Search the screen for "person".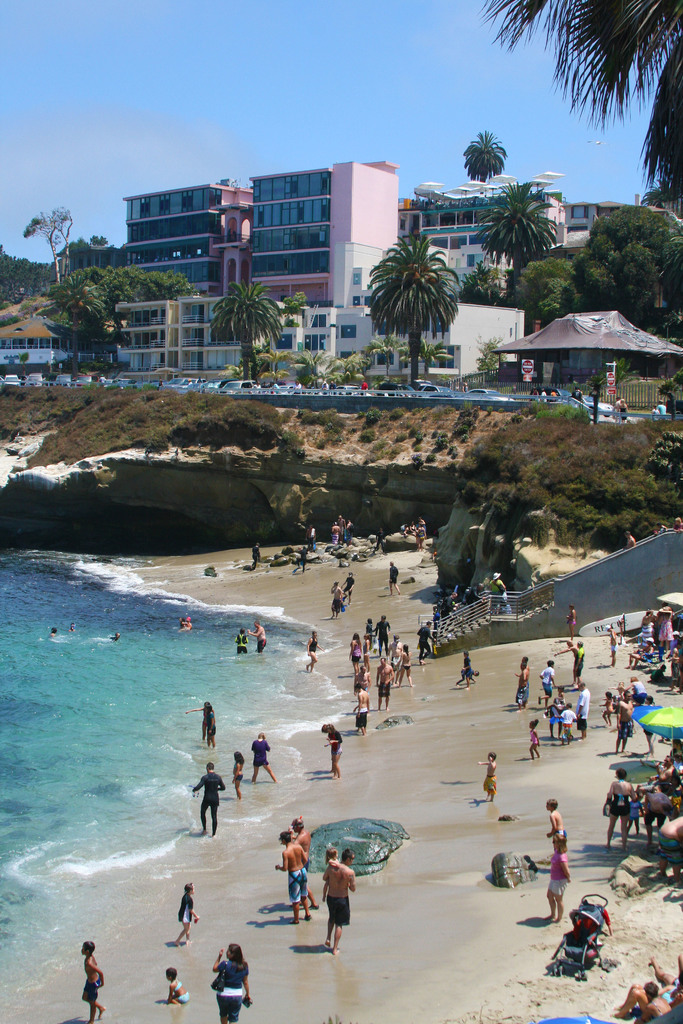
Found at BBox(235, 744, 242, 800).
